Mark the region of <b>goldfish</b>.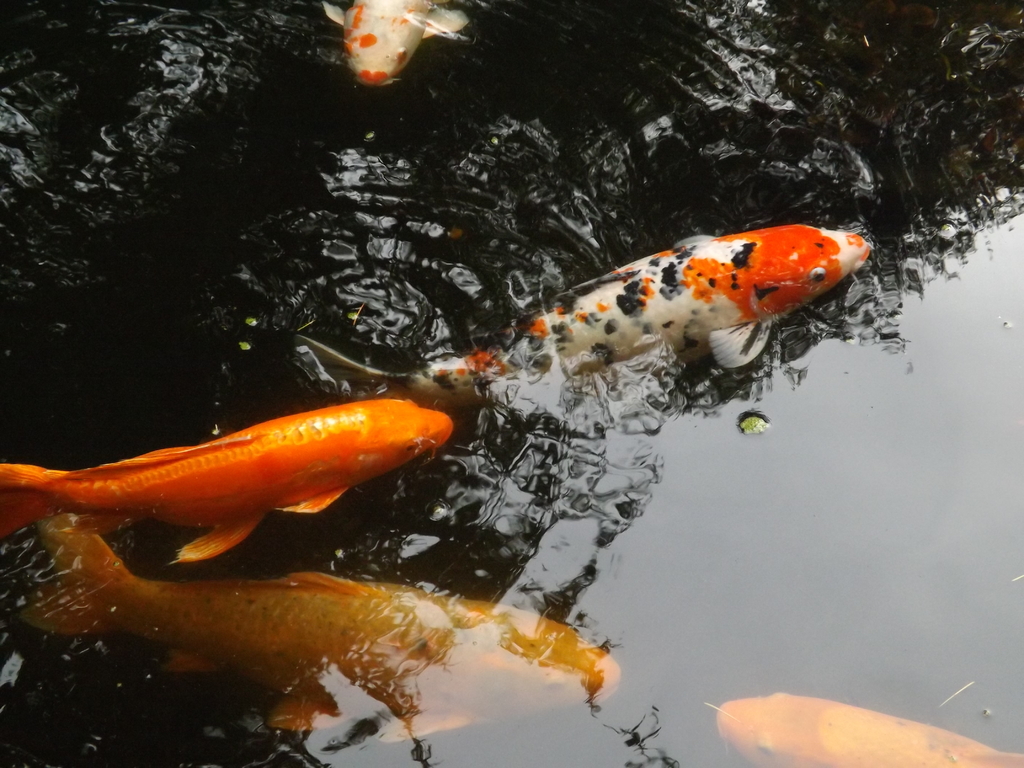
Region: detection(322, 0, 467, 89).
